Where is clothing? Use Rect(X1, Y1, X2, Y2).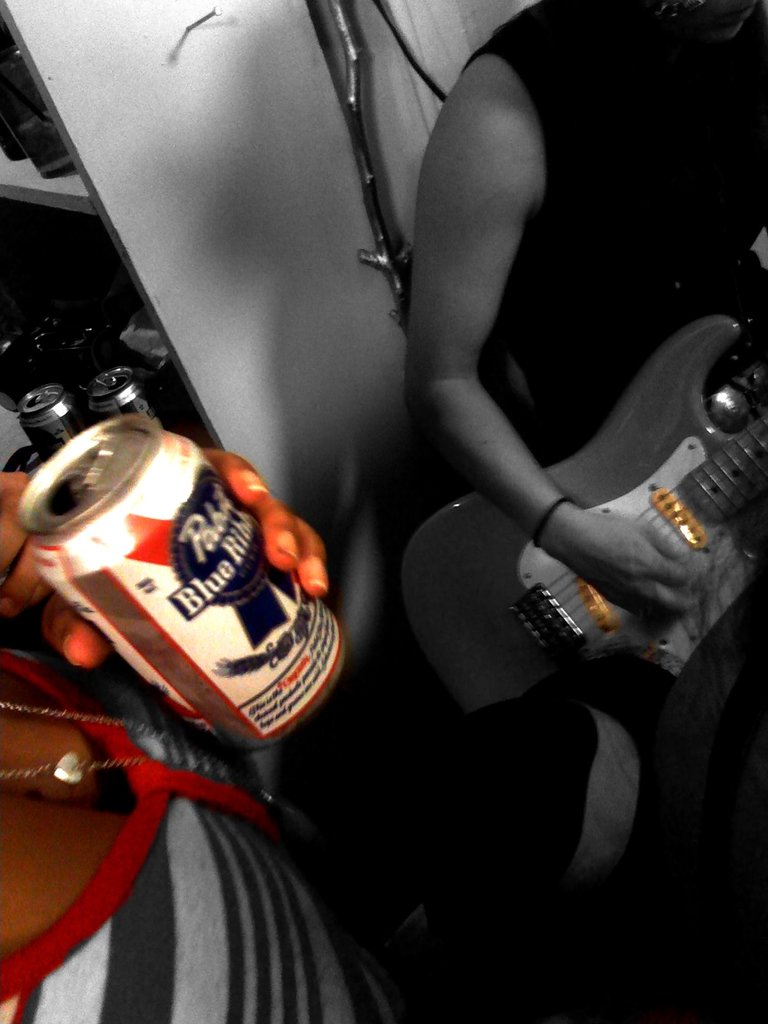
Rect(425, 0, 766, 1022).
